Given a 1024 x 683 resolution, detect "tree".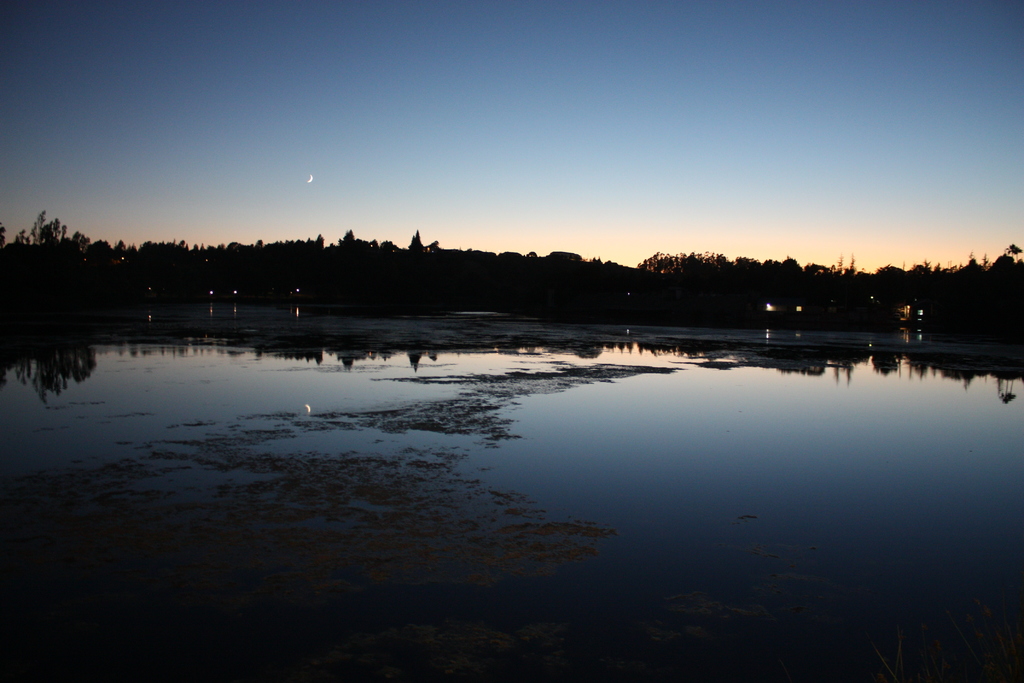
left=970, top=274, right=995, bottom=324.
